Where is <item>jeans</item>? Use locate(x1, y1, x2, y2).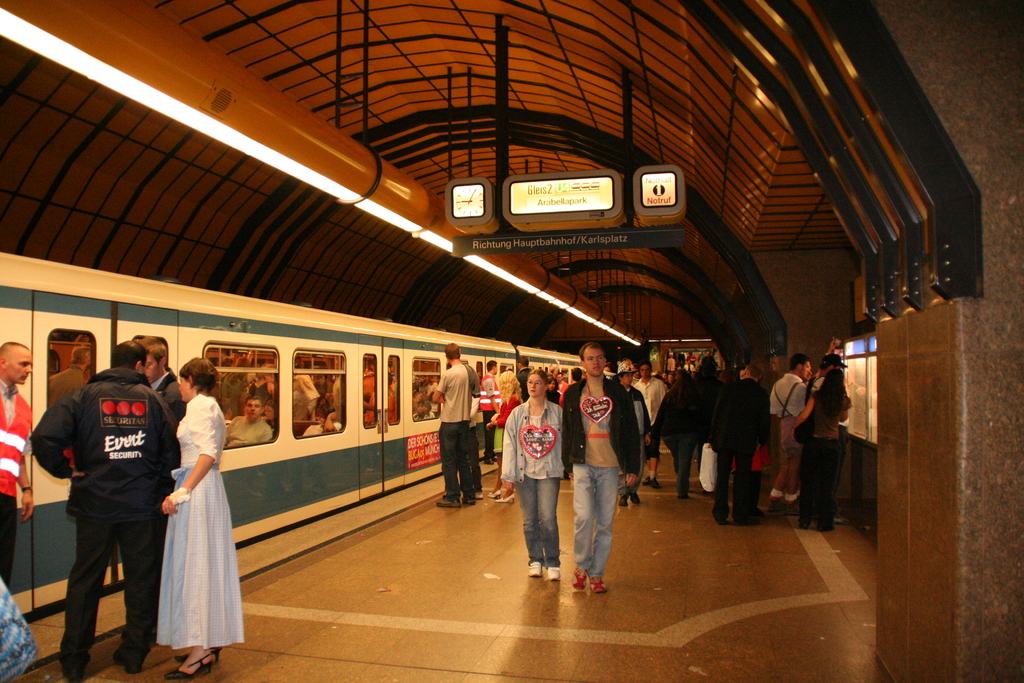
locate(515, 472, 559, 568).
